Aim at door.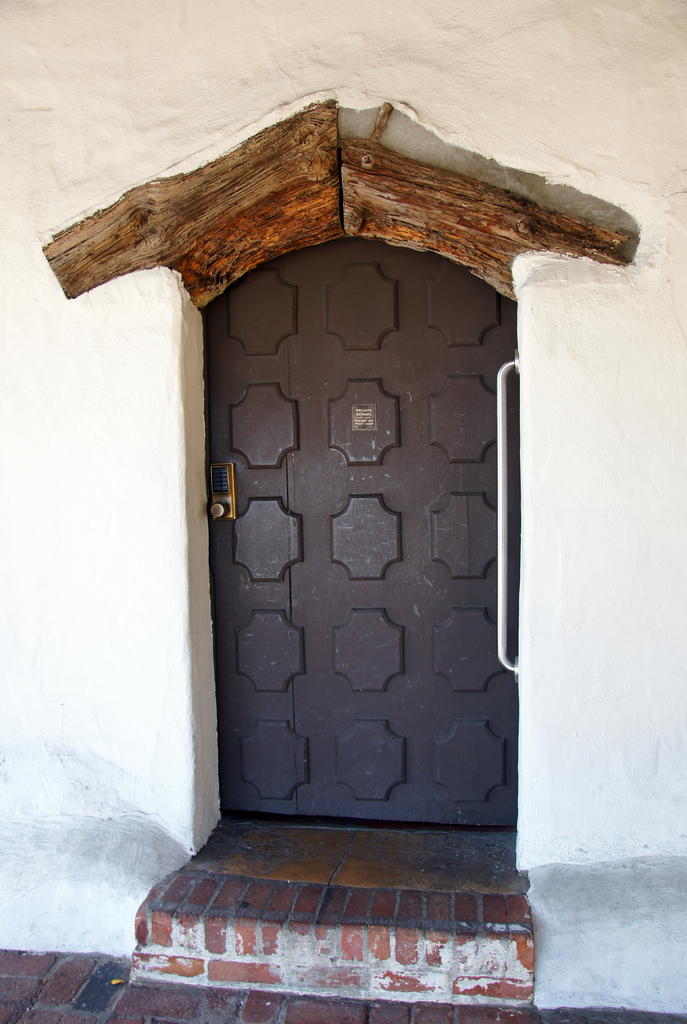
Aimed at bbox(223, 236, 514, 822).
